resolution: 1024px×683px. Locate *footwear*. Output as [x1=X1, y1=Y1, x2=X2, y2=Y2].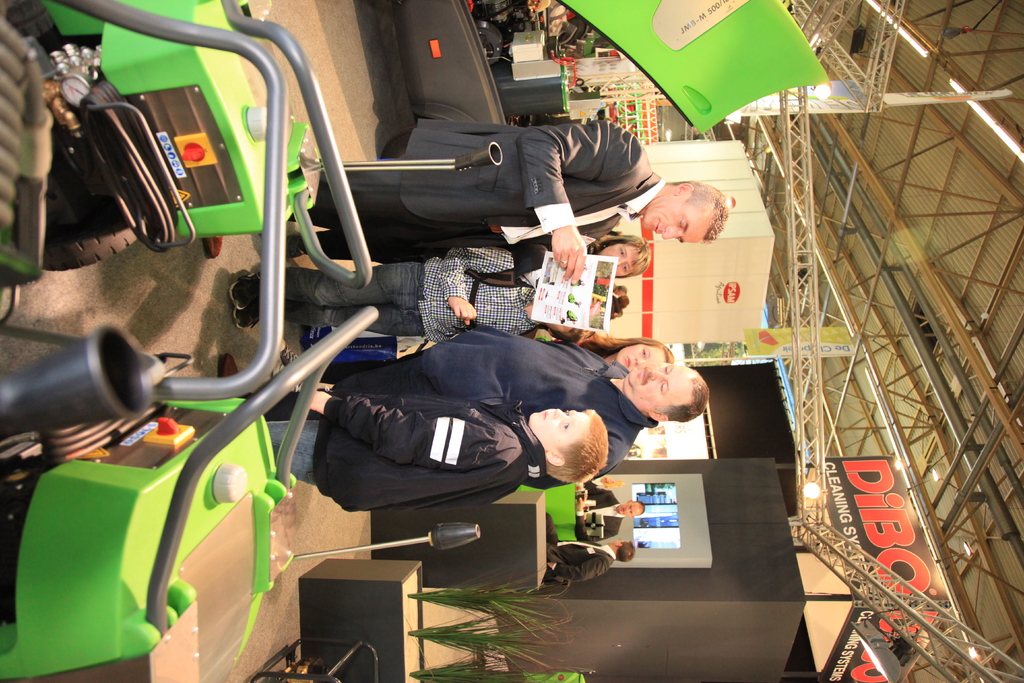
[x1=218, y1=353, x2=241, y2=379].
